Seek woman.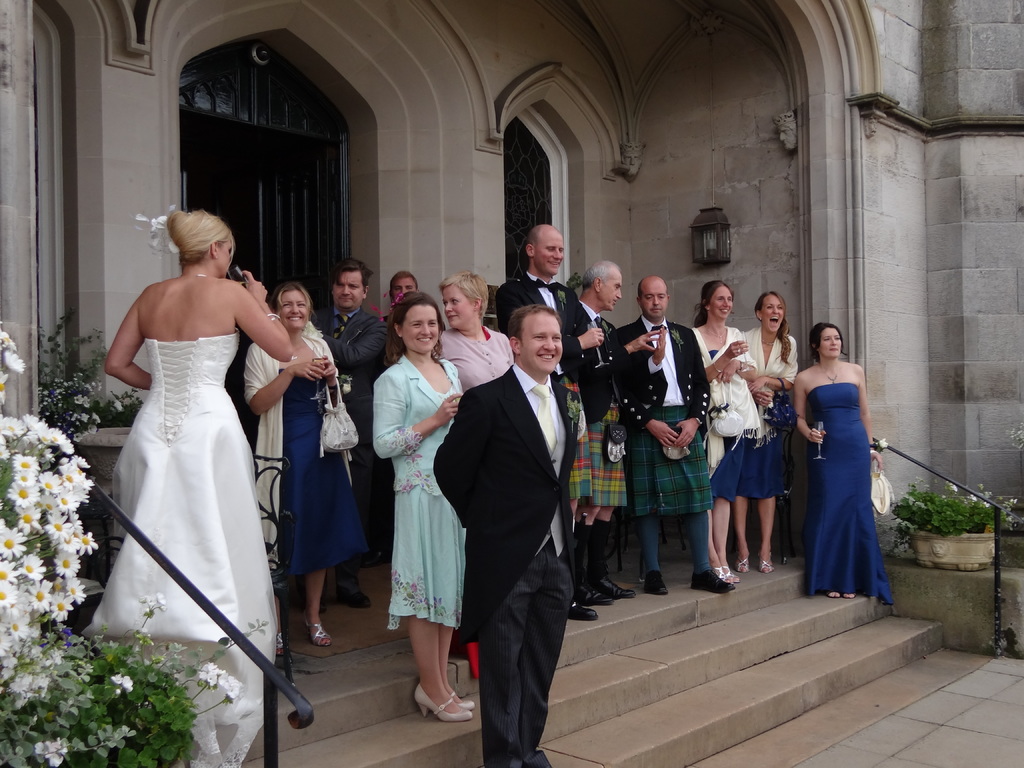
[691,281,760,585].
